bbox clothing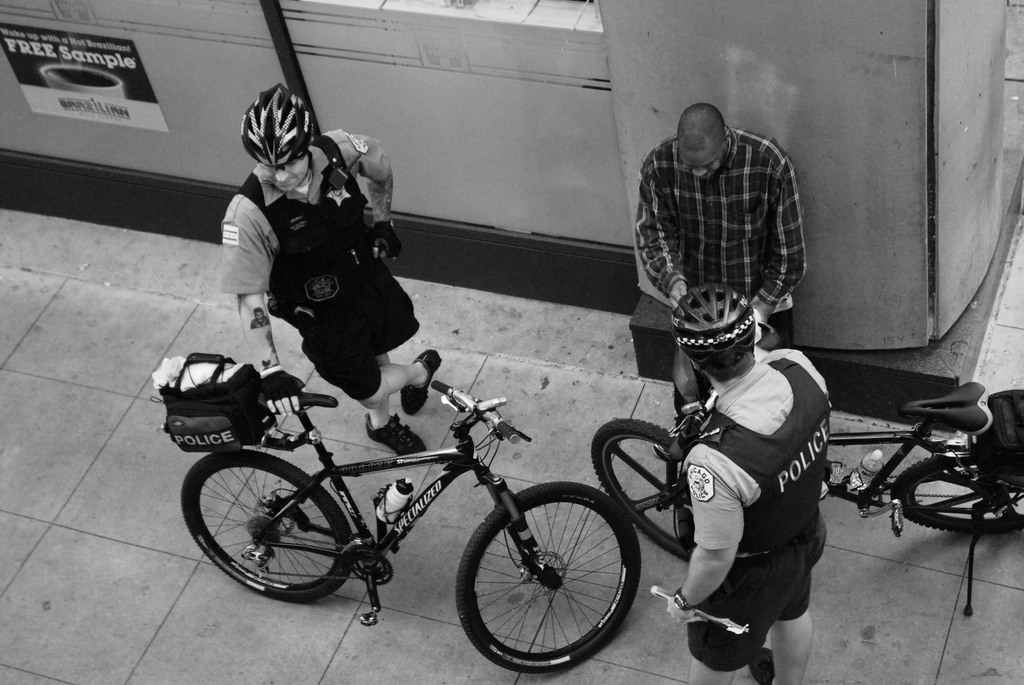
detection(627, 98, 813, 388)
